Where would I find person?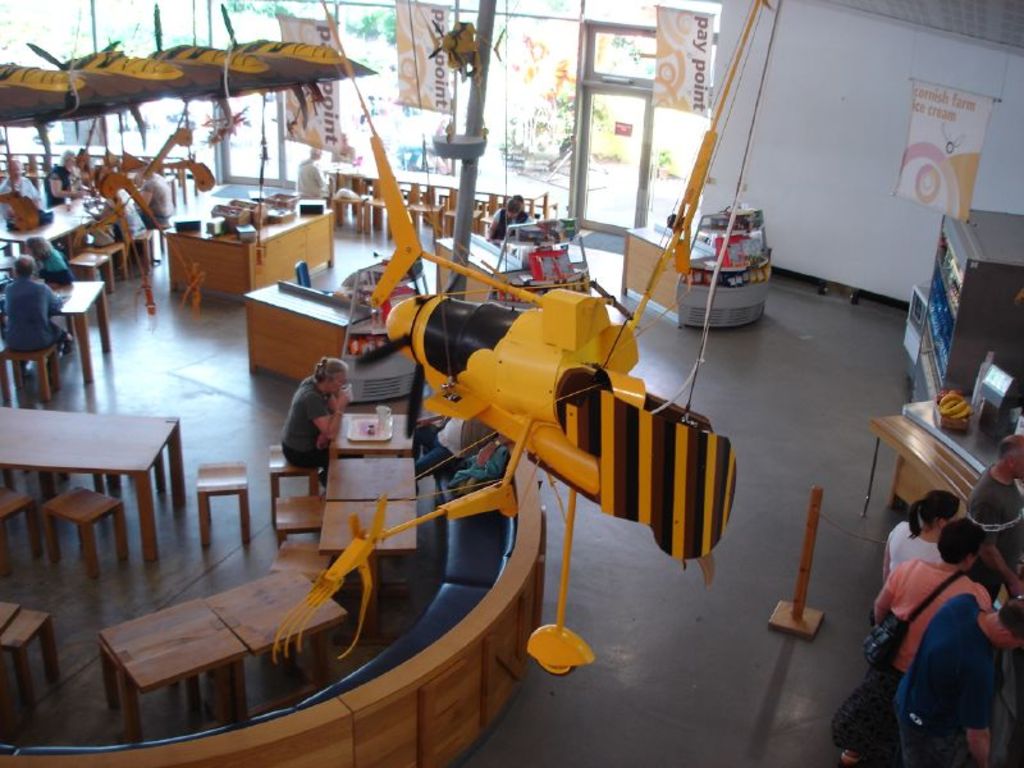
At (884,586,1023,767).
